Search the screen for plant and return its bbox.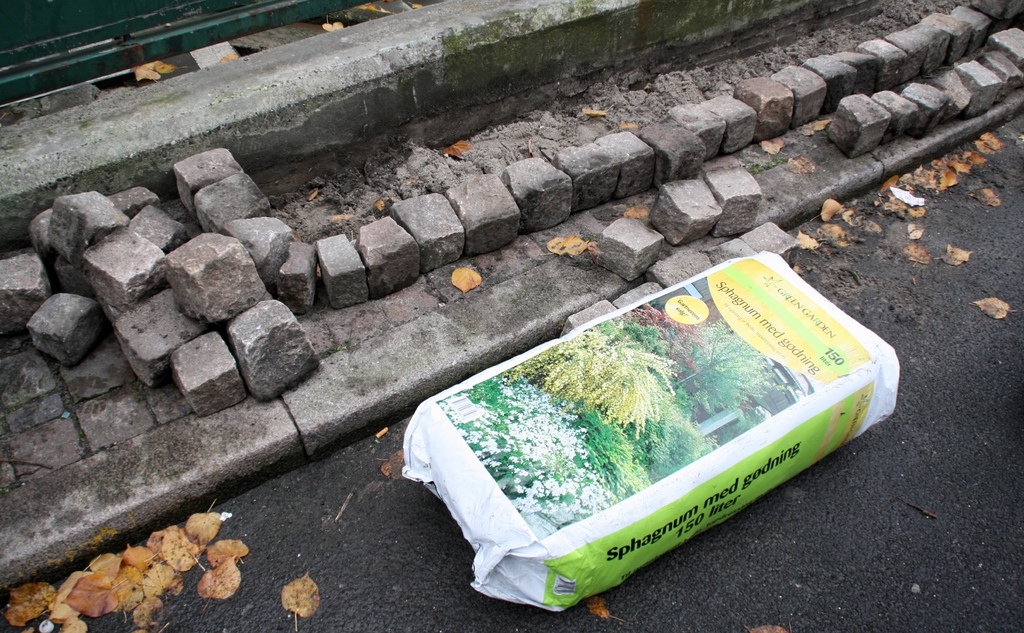
Found: select_region(748, 154, 791, 176).
